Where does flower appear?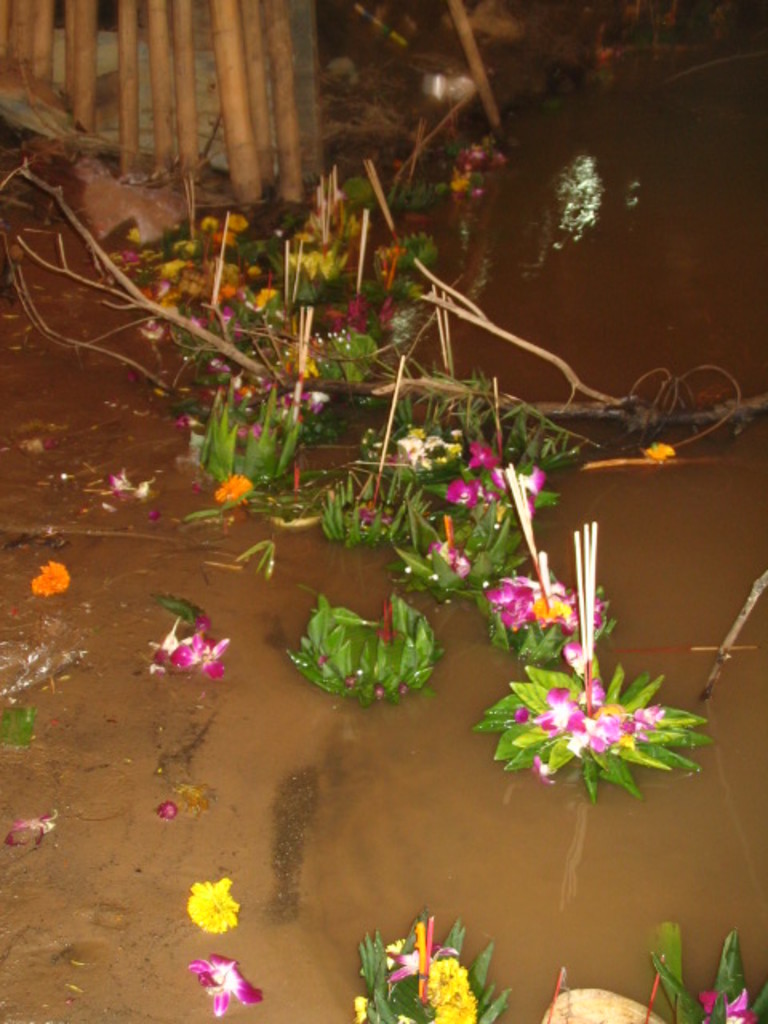
Appears at (491, 461, 549, 512).
